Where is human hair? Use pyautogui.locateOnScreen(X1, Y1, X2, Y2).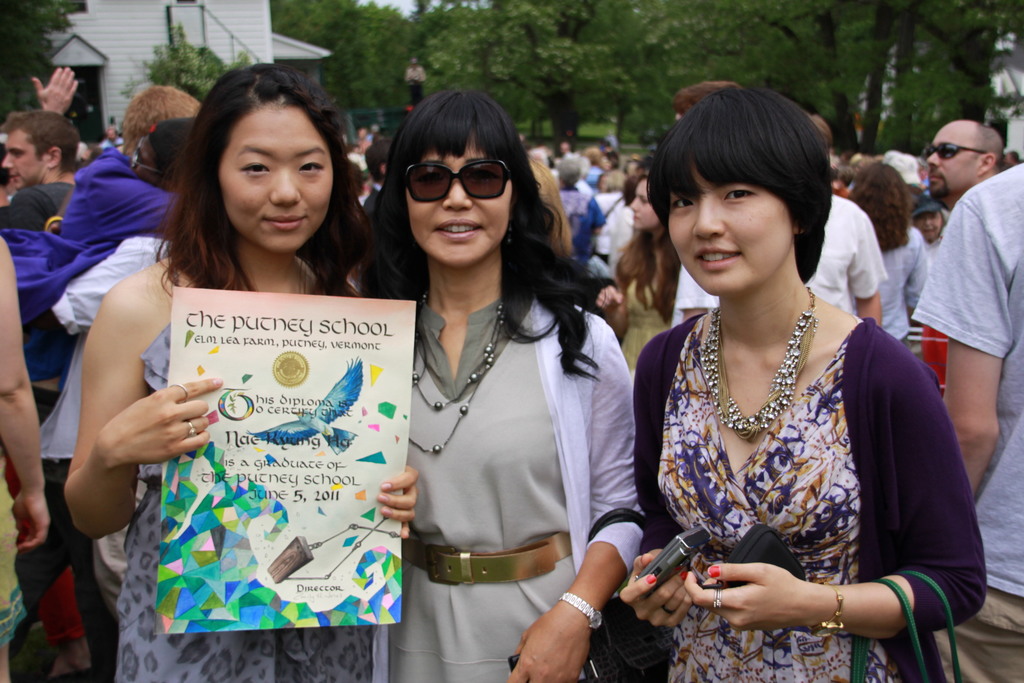
pyautogui.locateOnScreen(808, 113, 830, 148).
